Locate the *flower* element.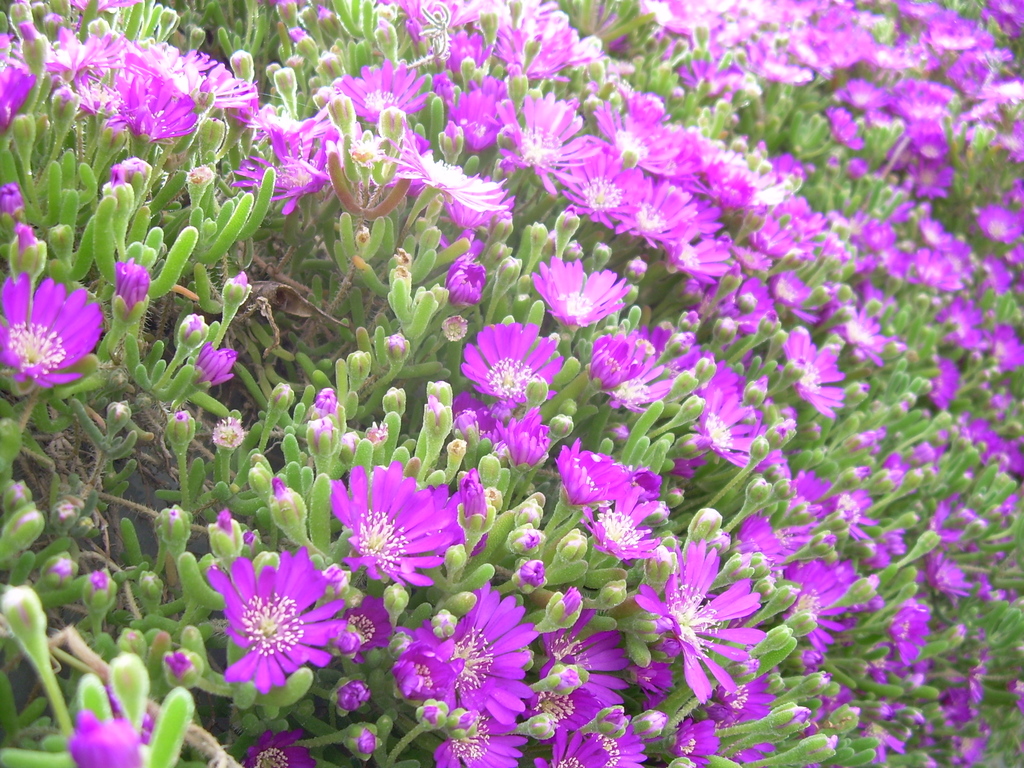
Element bbox: l=556, t=437, r=629, b=516.
